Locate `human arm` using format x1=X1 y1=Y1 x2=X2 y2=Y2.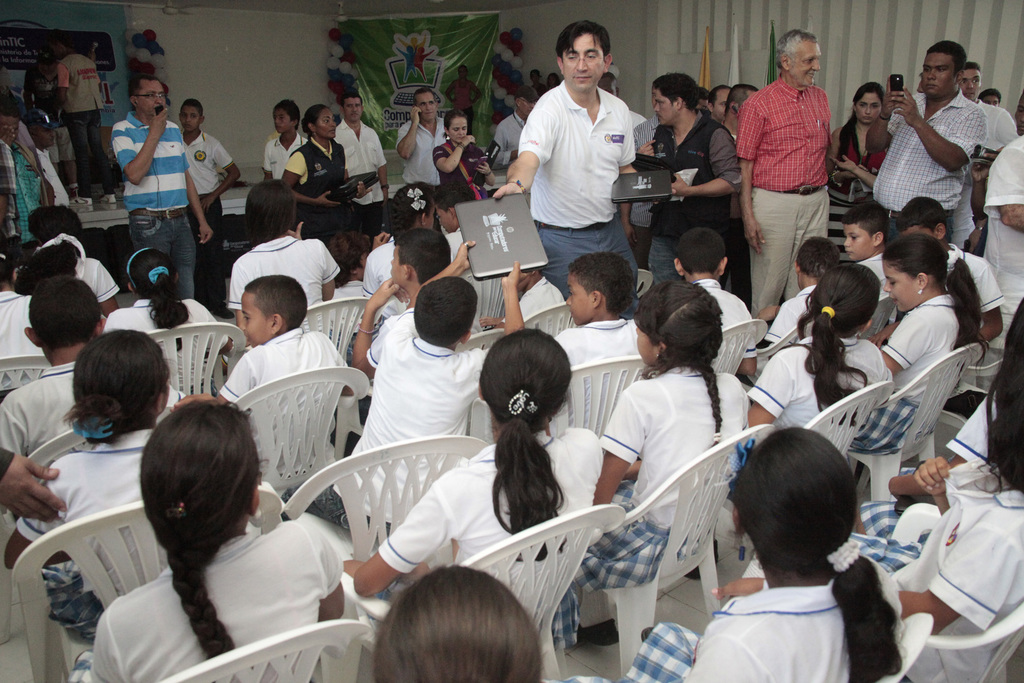
x1=0 y1=138 x2=11 y2=227.
